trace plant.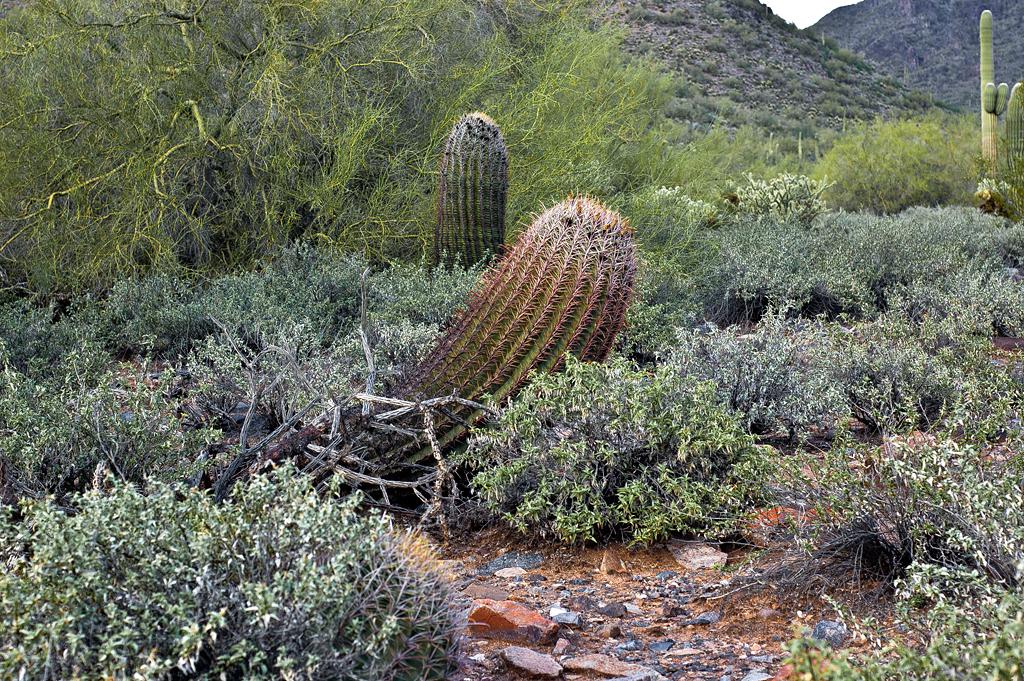
Traced to bbox(811, 94, 974, 214).
